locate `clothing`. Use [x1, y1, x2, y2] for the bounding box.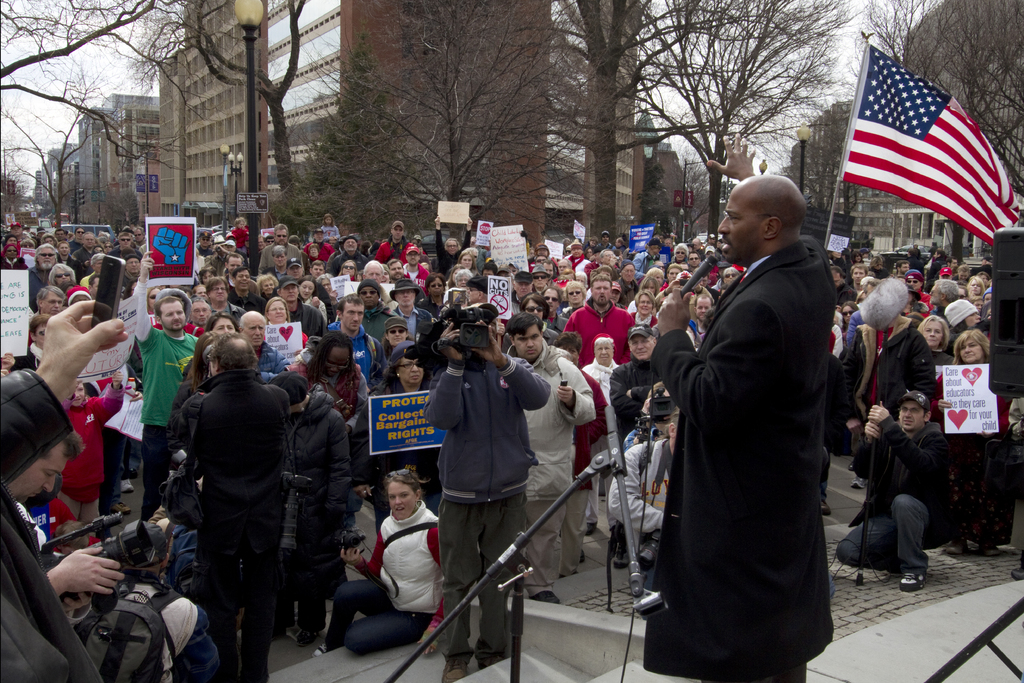
[74, 244, 95, 281].
